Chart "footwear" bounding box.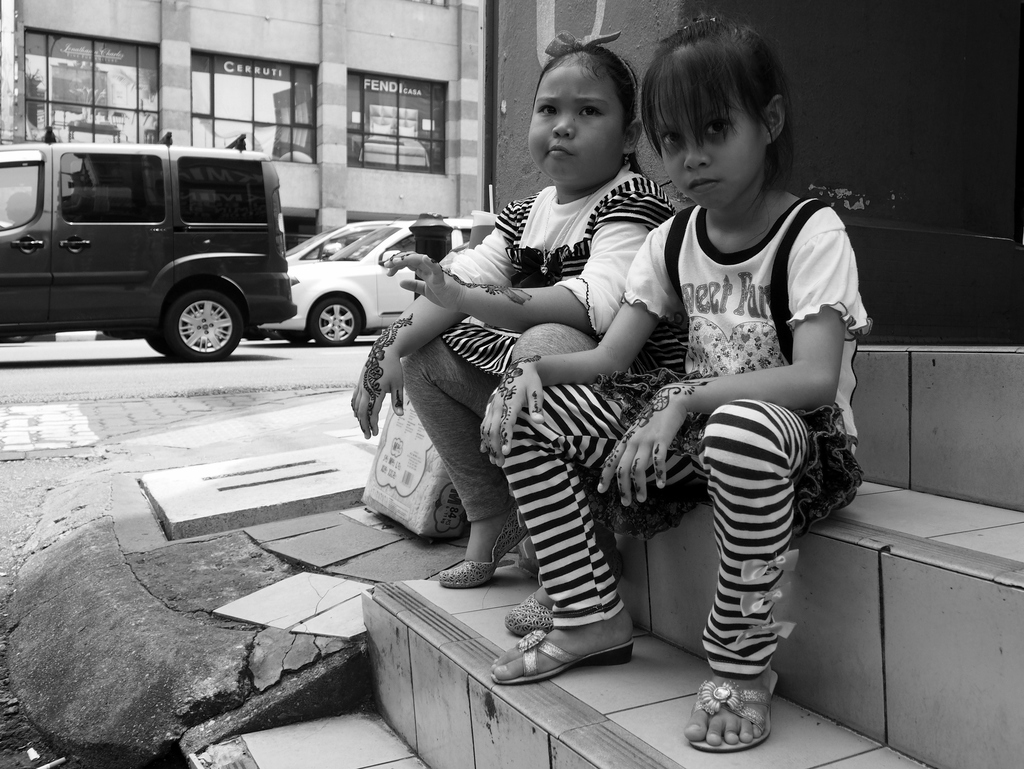
Charted: <region>491, 628, 634, 684</region>.
